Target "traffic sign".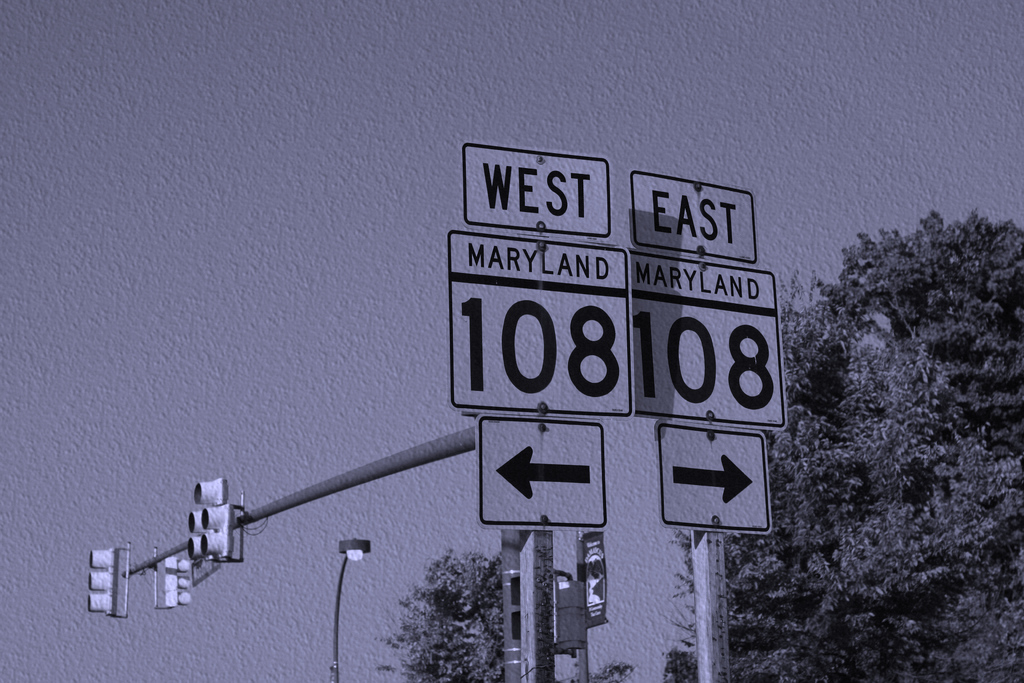
Target region: bbox(462, 154, 609, 244).
